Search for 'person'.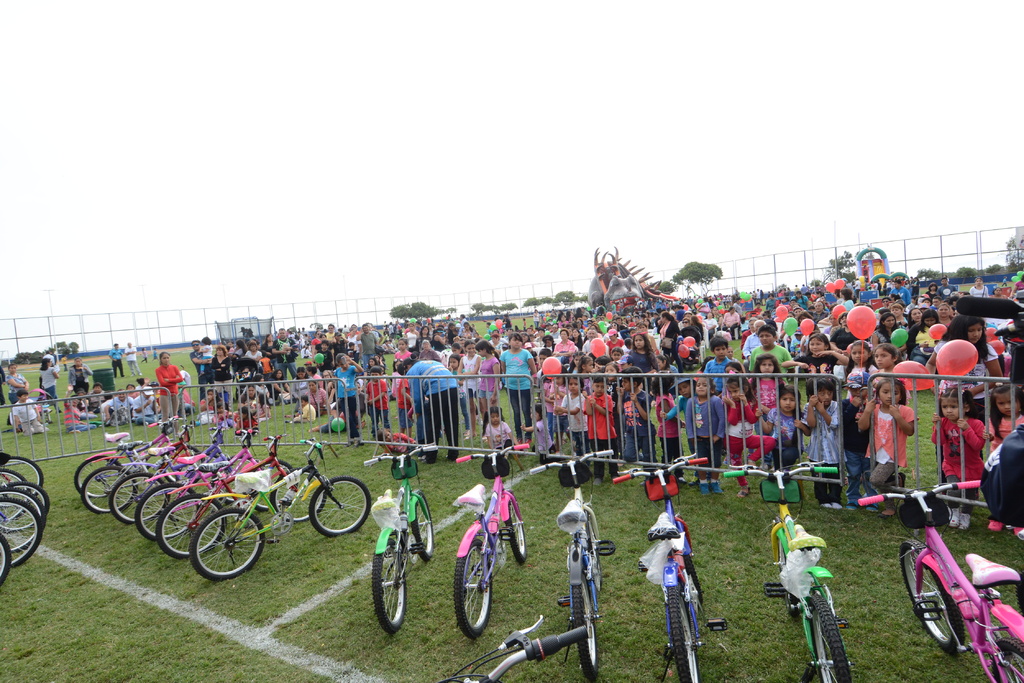
Found at select_region(585, 373, 612, 447).
